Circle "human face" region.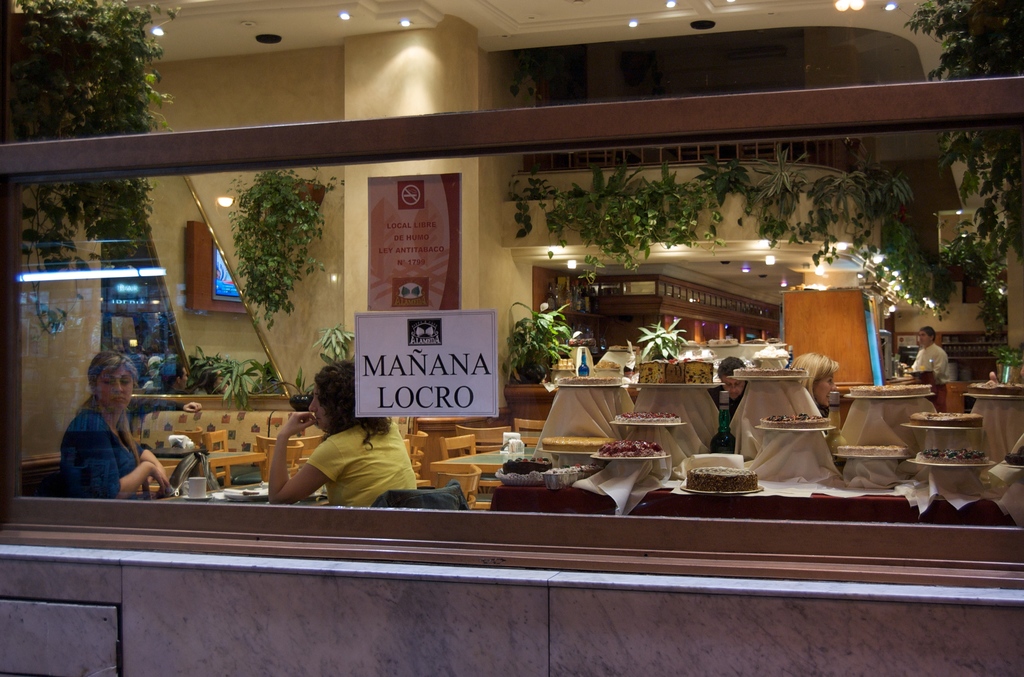
Region: l=95, t=361, r=132, b=408.
